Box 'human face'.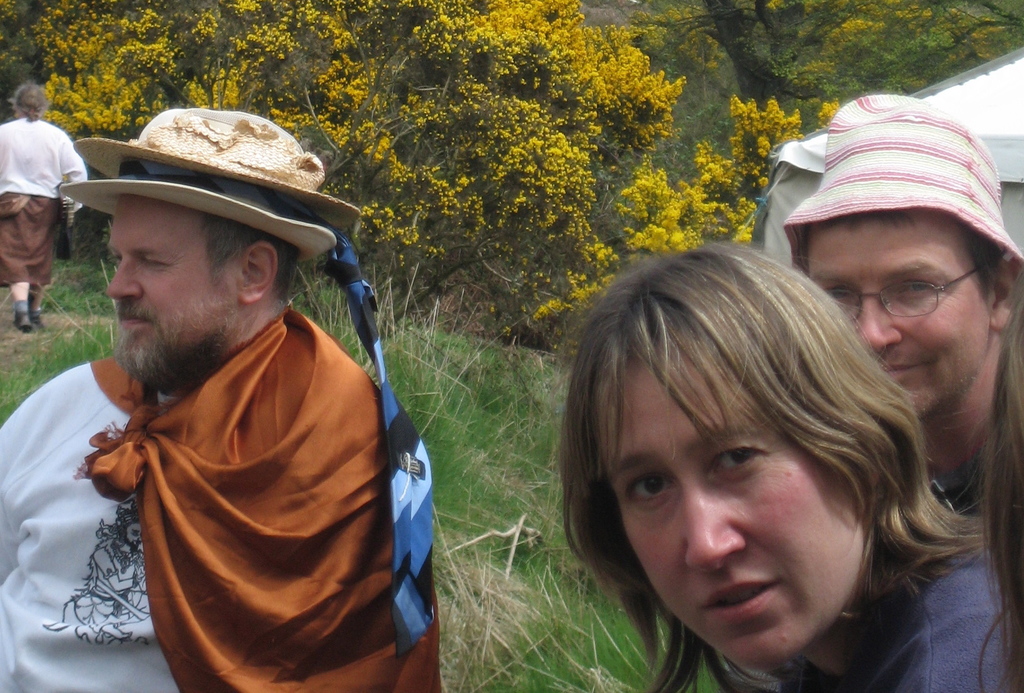
bbox=(810, 207, 991, 409).
